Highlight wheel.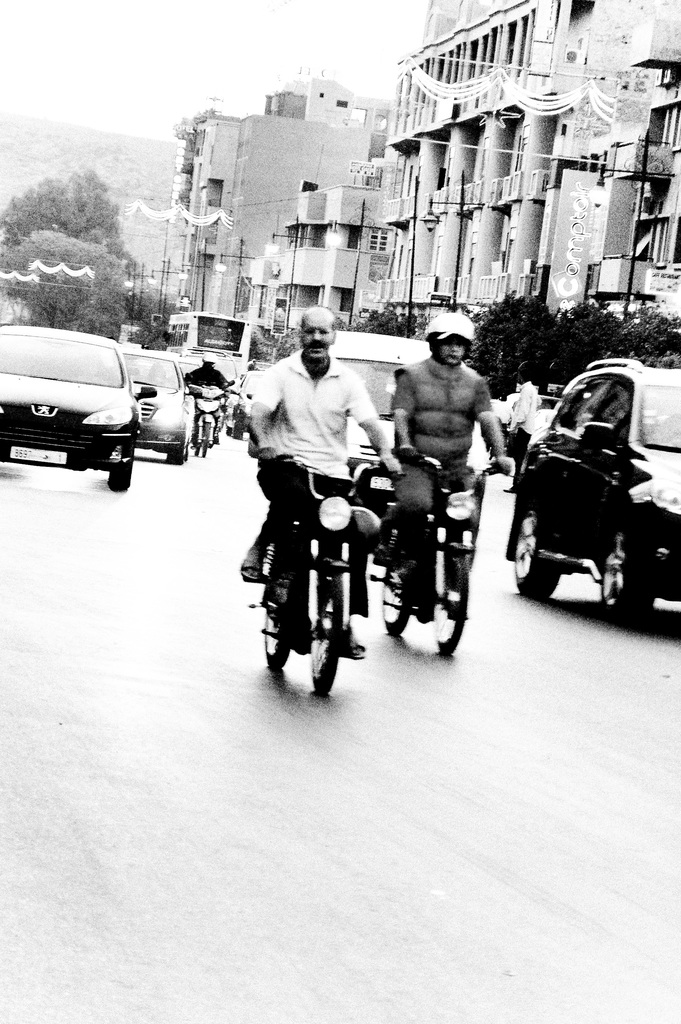
Highlighted region: bbox=(193, 446, 200, 456).
